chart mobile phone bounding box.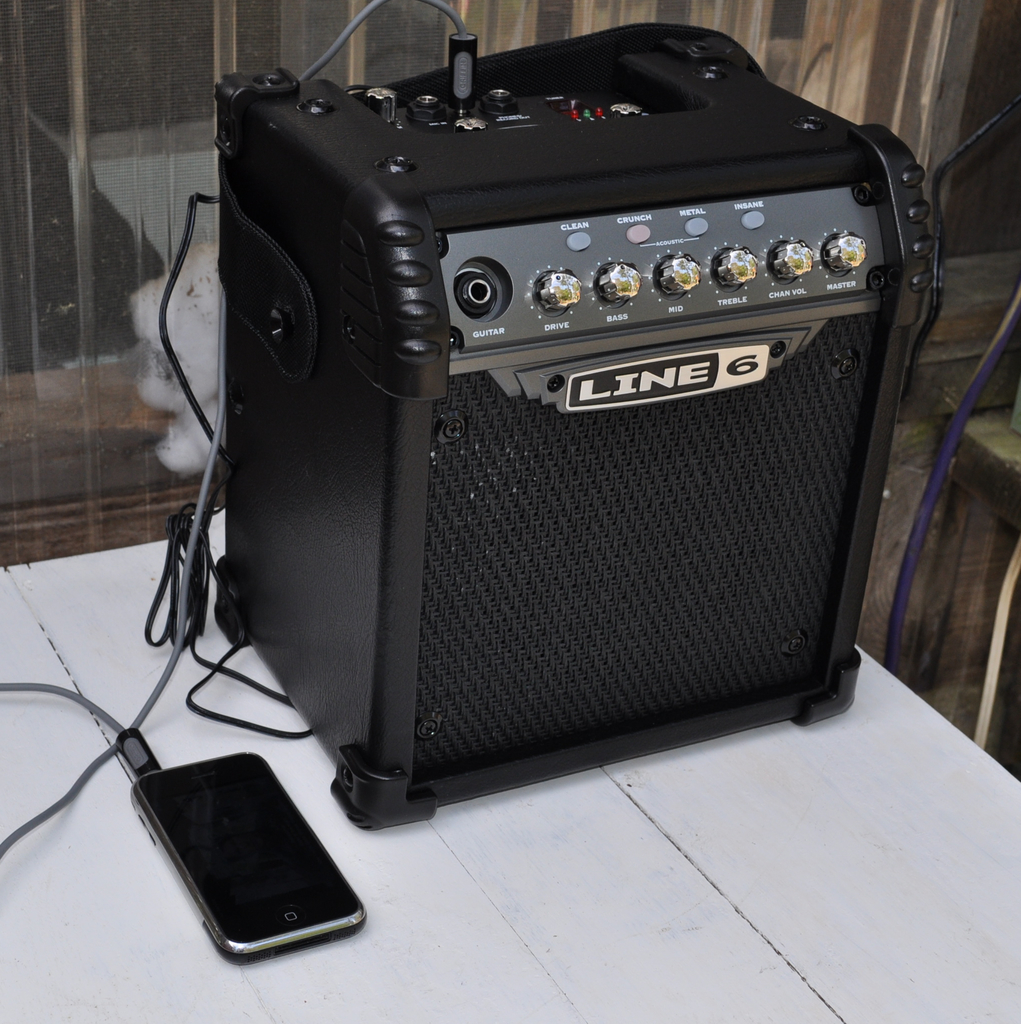
Charted: [86,725,389,959].
